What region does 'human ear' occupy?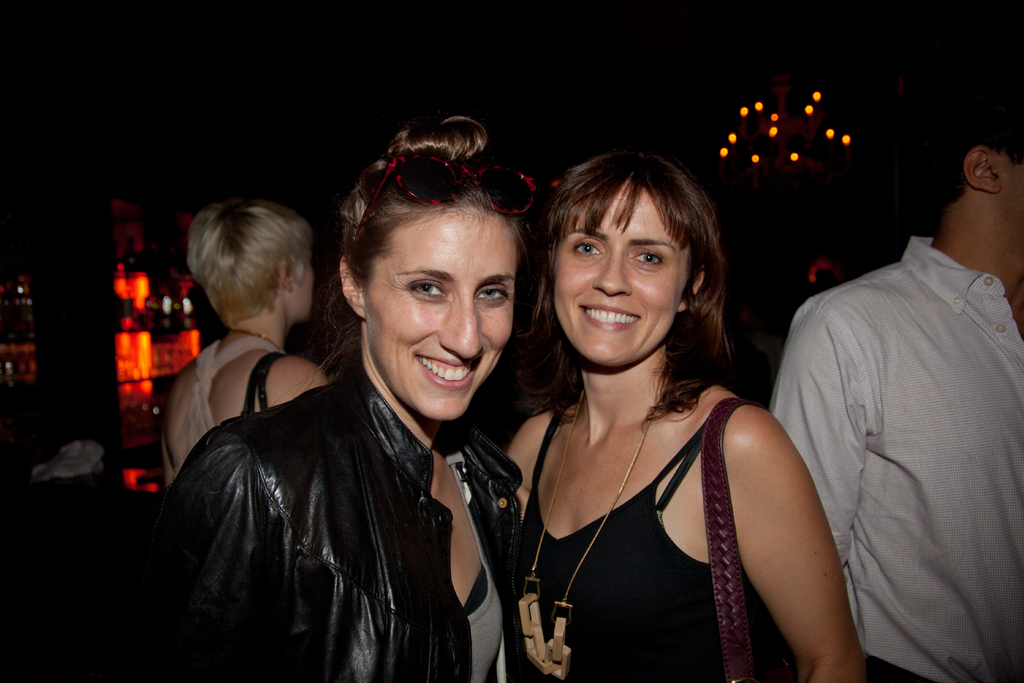
bbox=[967, 147, 1002, 194].
